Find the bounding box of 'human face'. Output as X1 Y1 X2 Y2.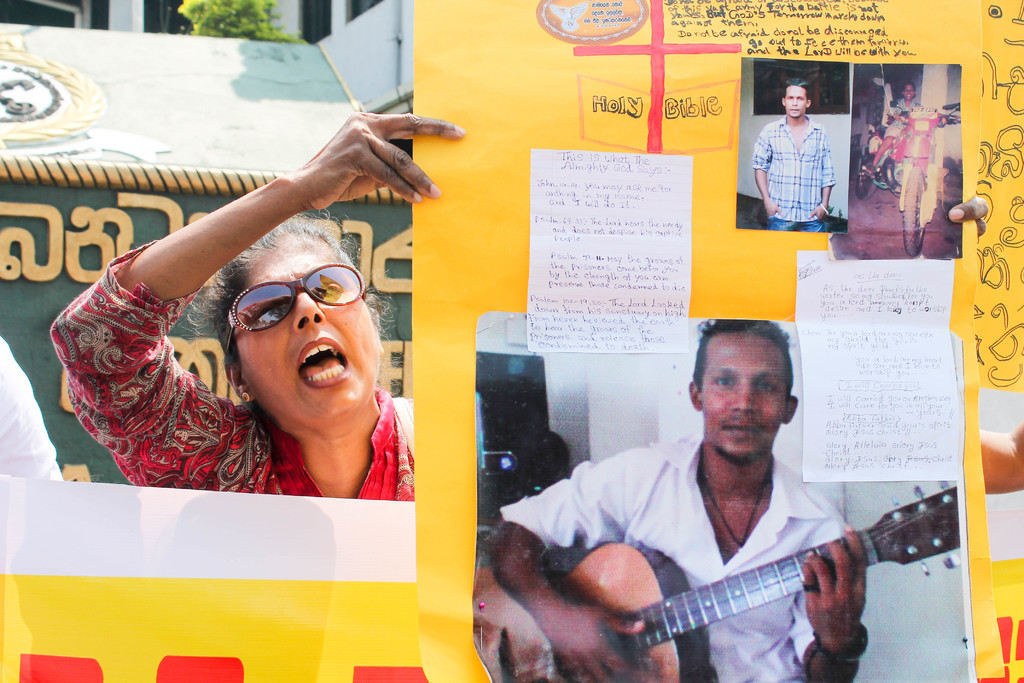
783 86 808 117.
